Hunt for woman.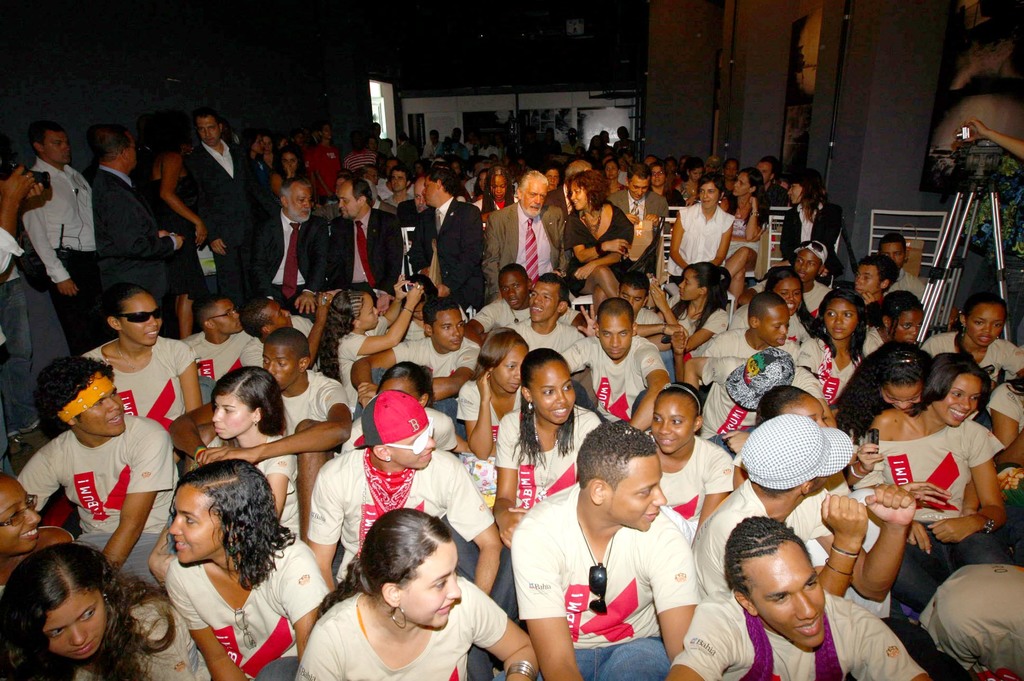
Hunted down at 172 461 338 680.
